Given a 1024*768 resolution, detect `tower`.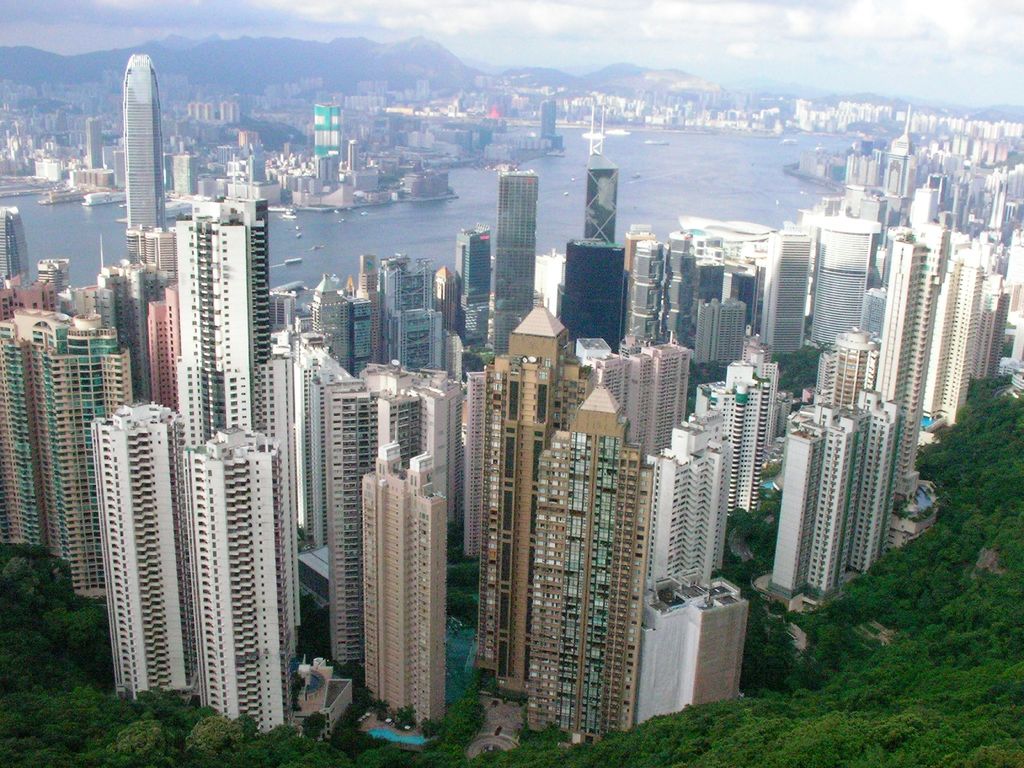
<region>174, 196, 291, 627</region>.
